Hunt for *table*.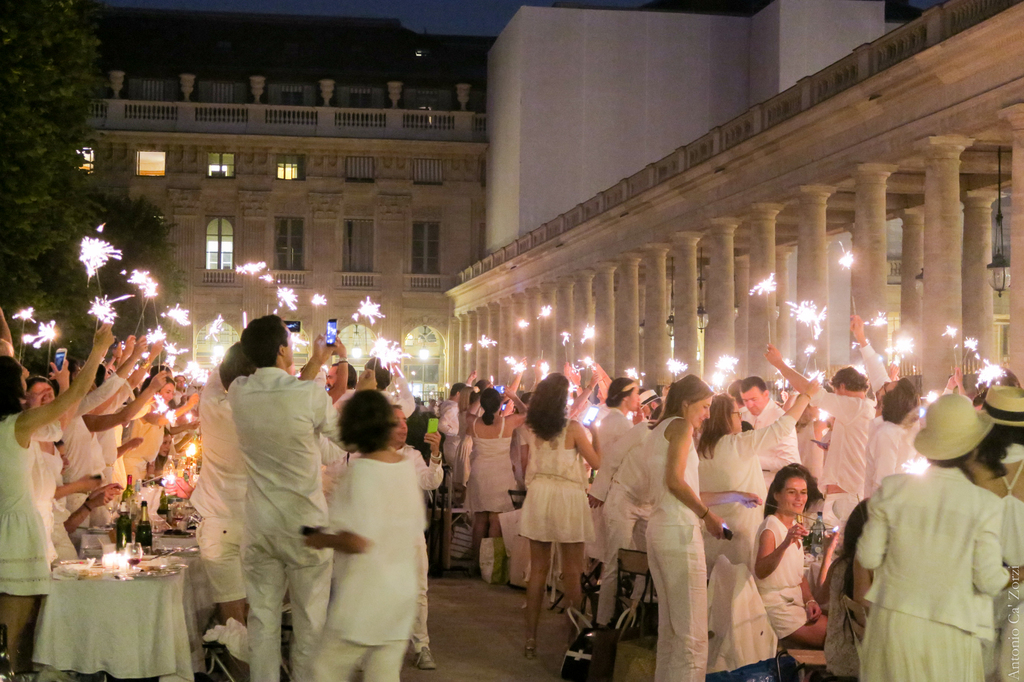
Hunted down at (22,545,195,681).
